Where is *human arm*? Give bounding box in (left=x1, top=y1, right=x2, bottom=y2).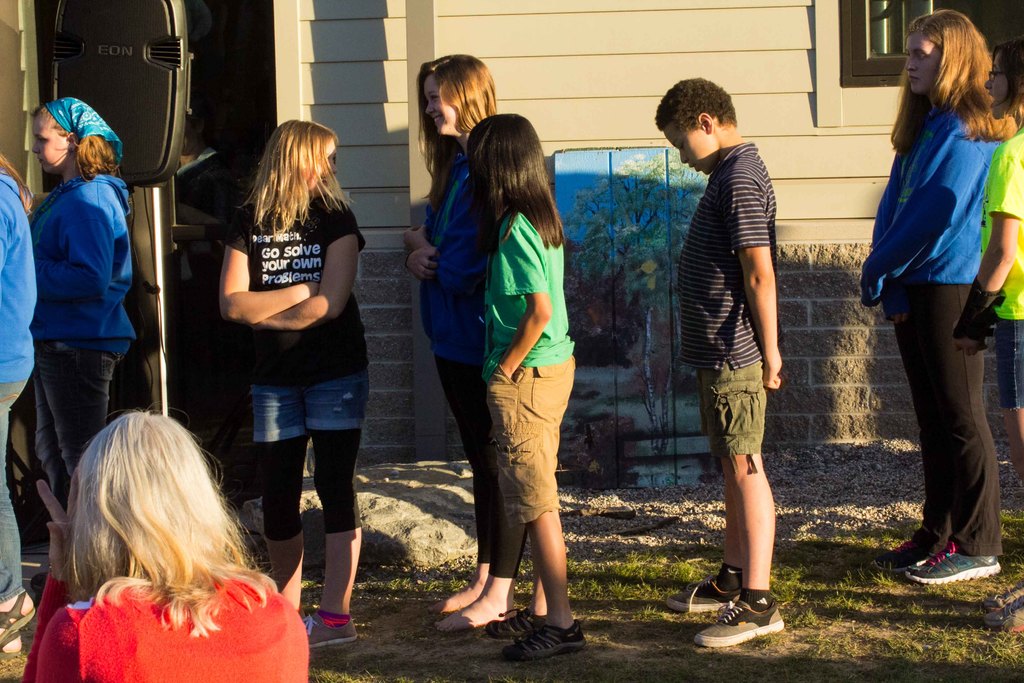
(left=214, top=210, right=319, bottom=318).
